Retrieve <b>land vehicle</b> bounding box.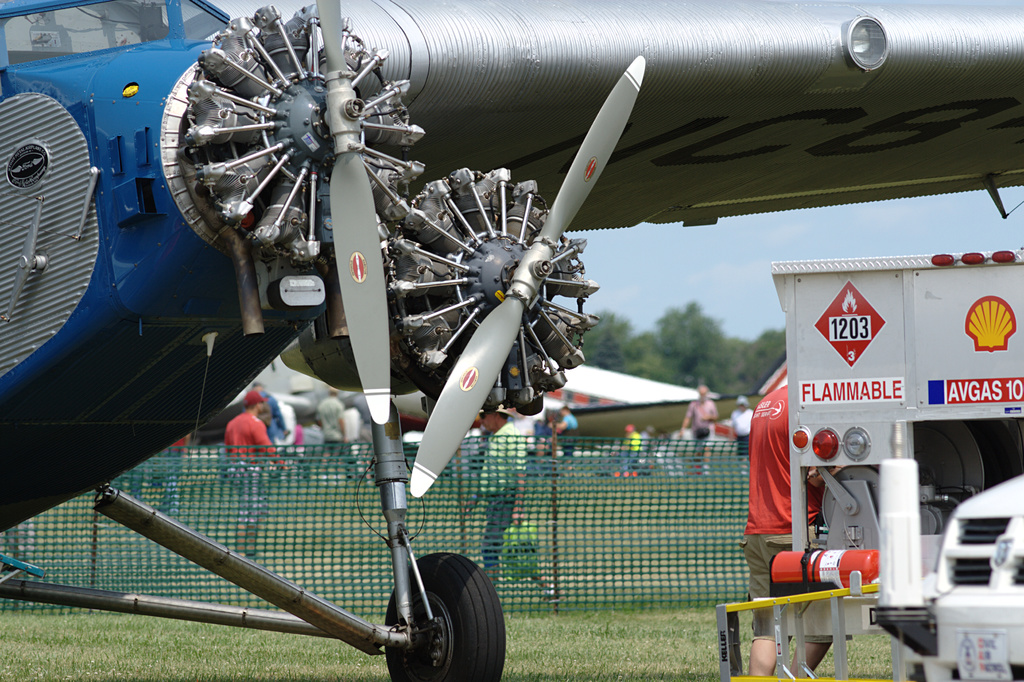
Bounding box: select_region(869, 457, 1023, 681).
